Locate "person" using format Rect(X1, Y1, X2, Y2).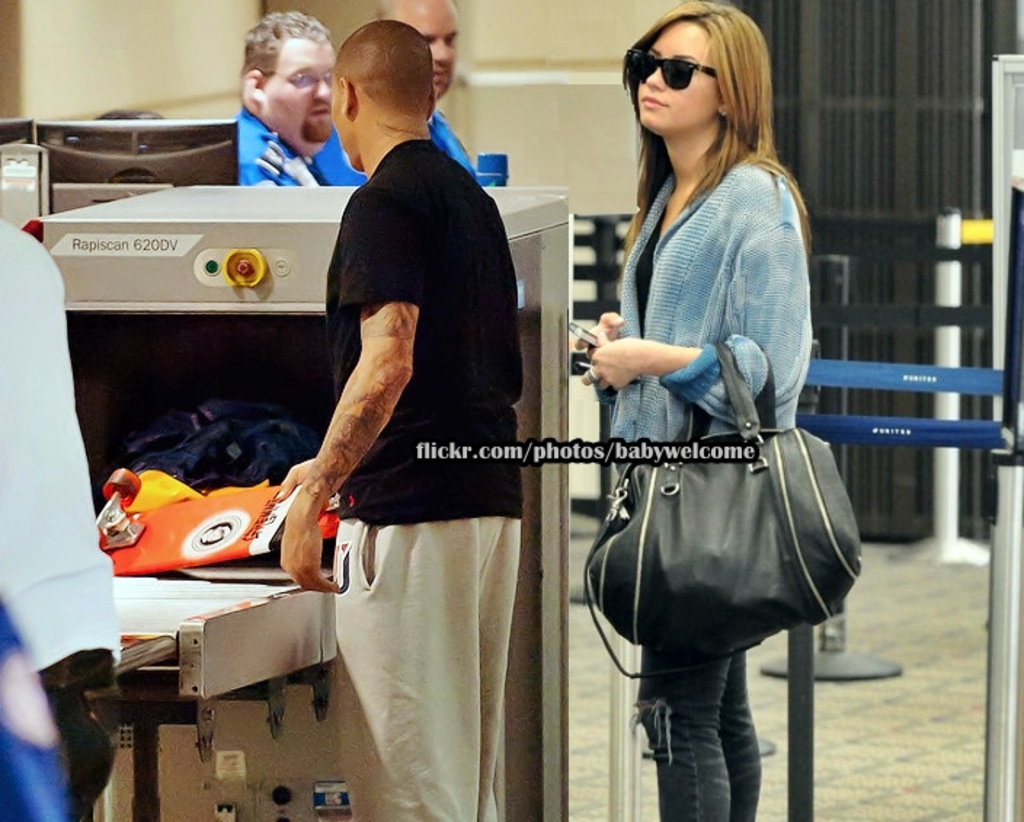
Rect(572, 0, 816, 821).
